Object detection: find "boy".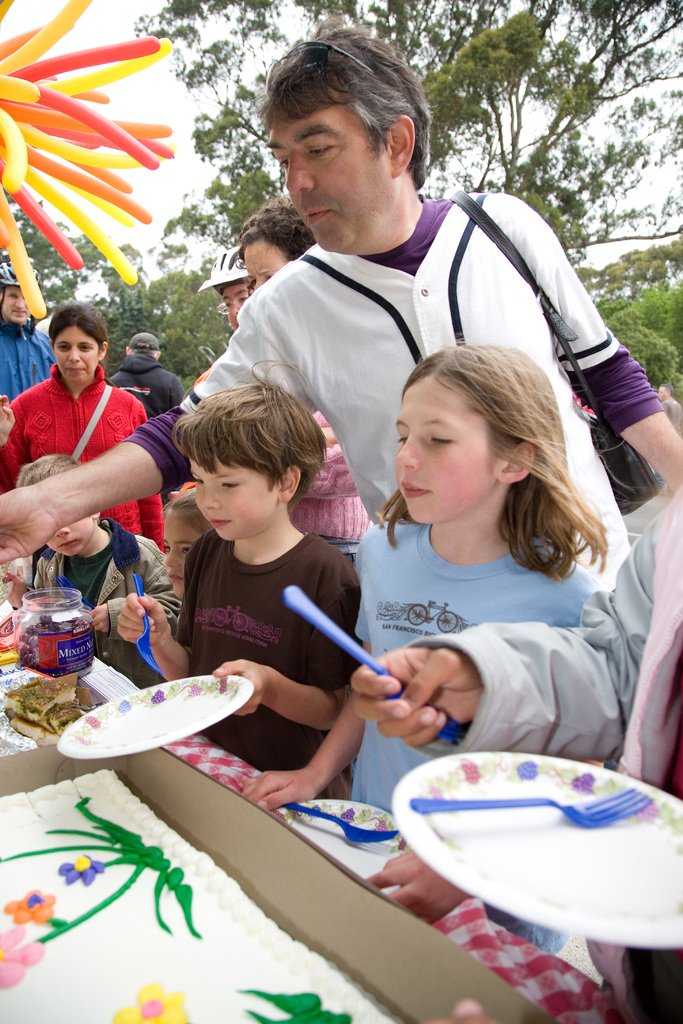
15 455 190 669.
